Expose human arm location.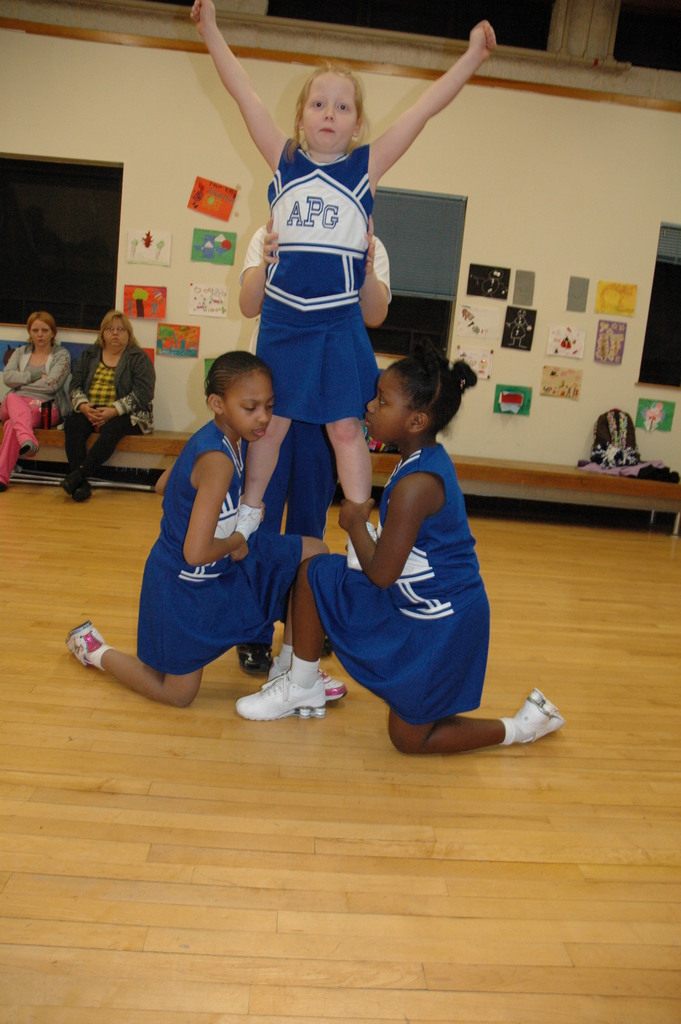
Exposed at box=[185, 0, 284, 173].
